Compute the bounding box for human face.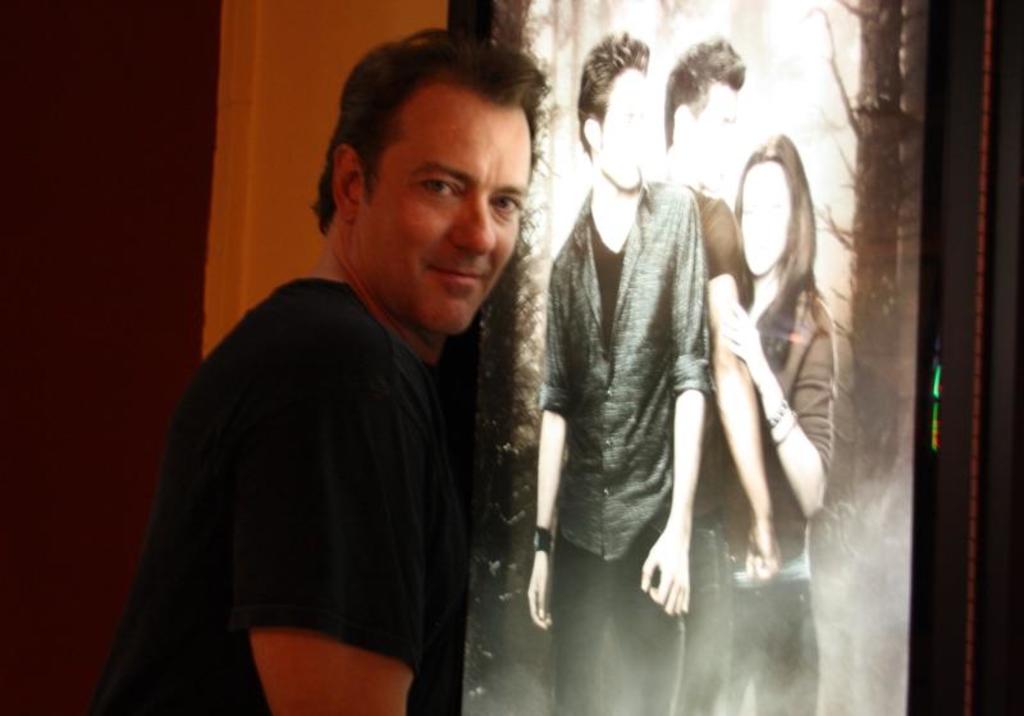
[745, 167, 790, 274].
